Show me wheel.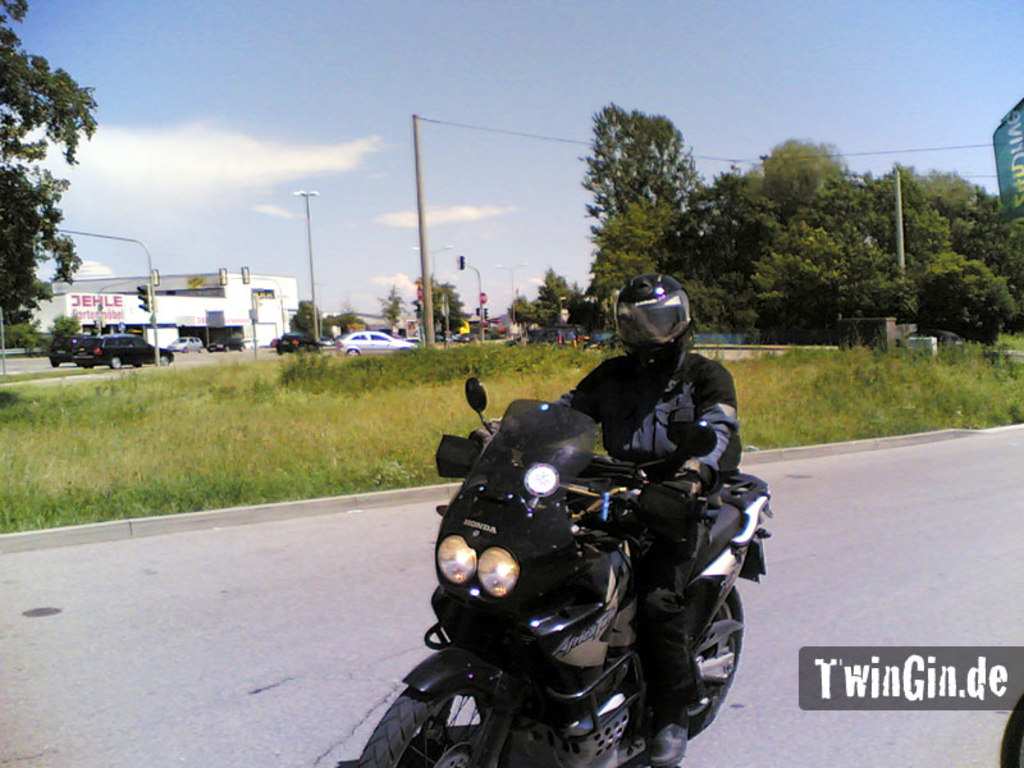
wheel is here: <region>160, 357, 170, 367</region>.
